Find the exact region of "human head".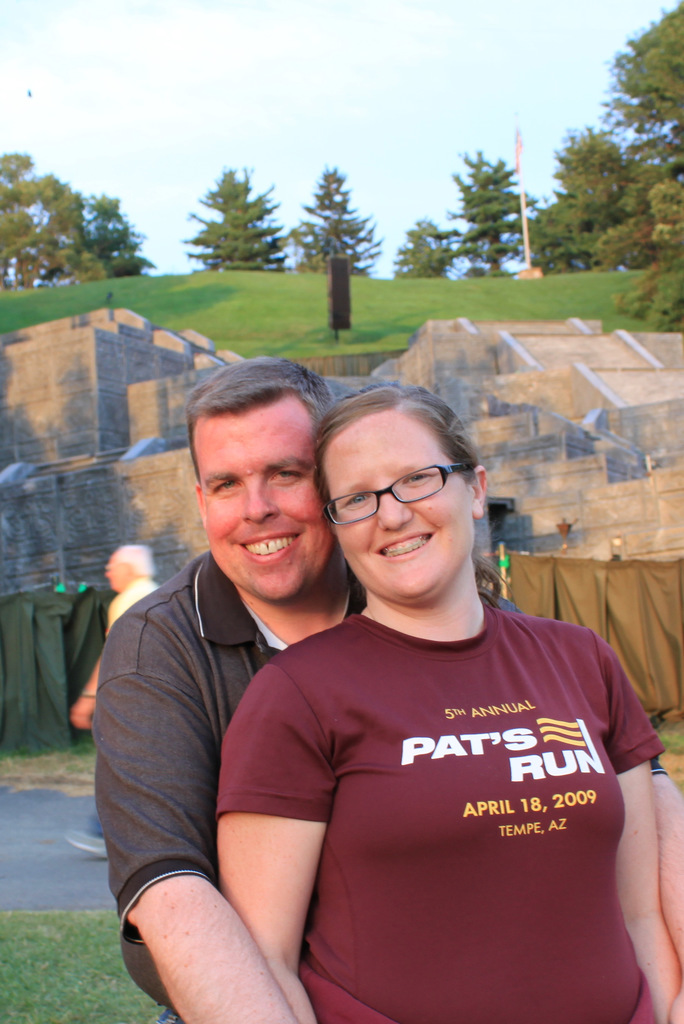
Exact region: rect(185, 356, 343, 579).
